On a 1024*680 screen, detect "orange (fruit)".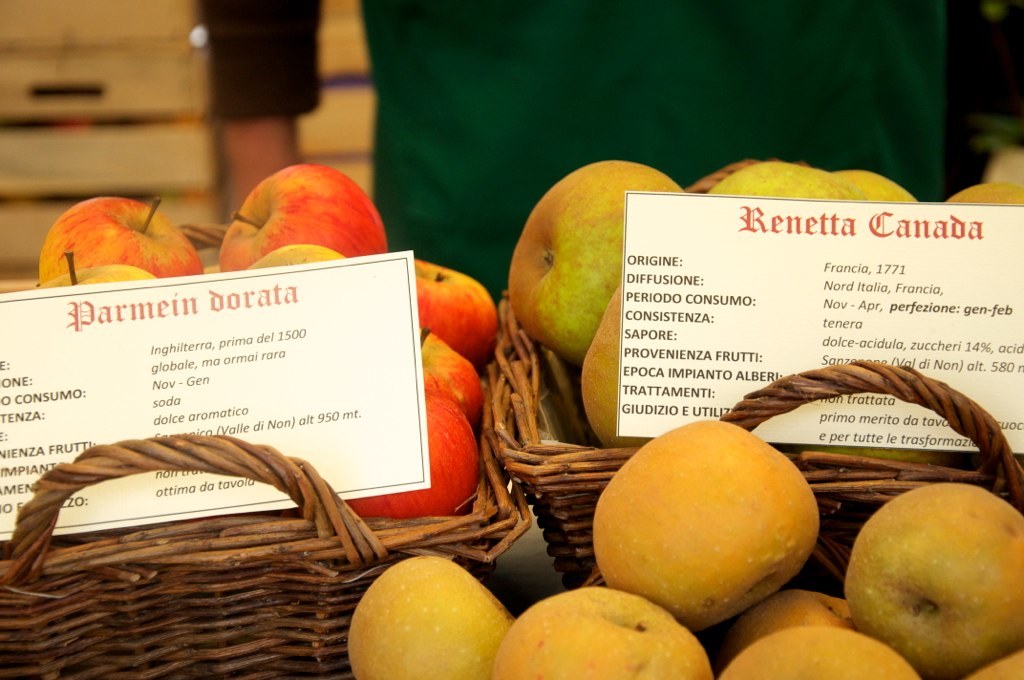
crop(589, 430, 827, 618).
